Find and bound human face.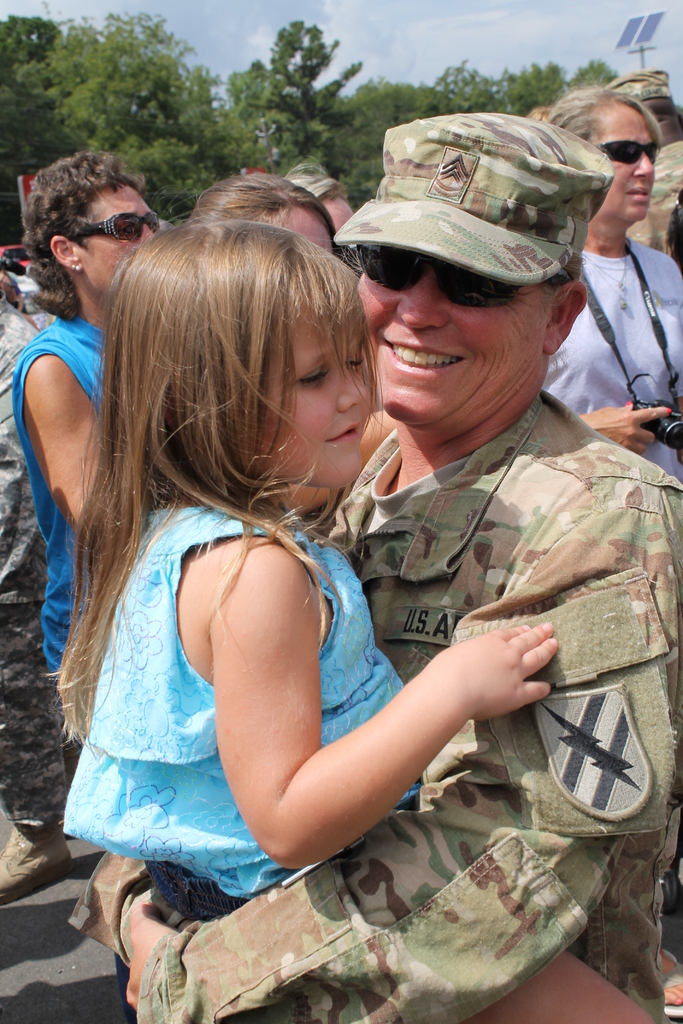
Bound: [79, 183, 157, 291].
